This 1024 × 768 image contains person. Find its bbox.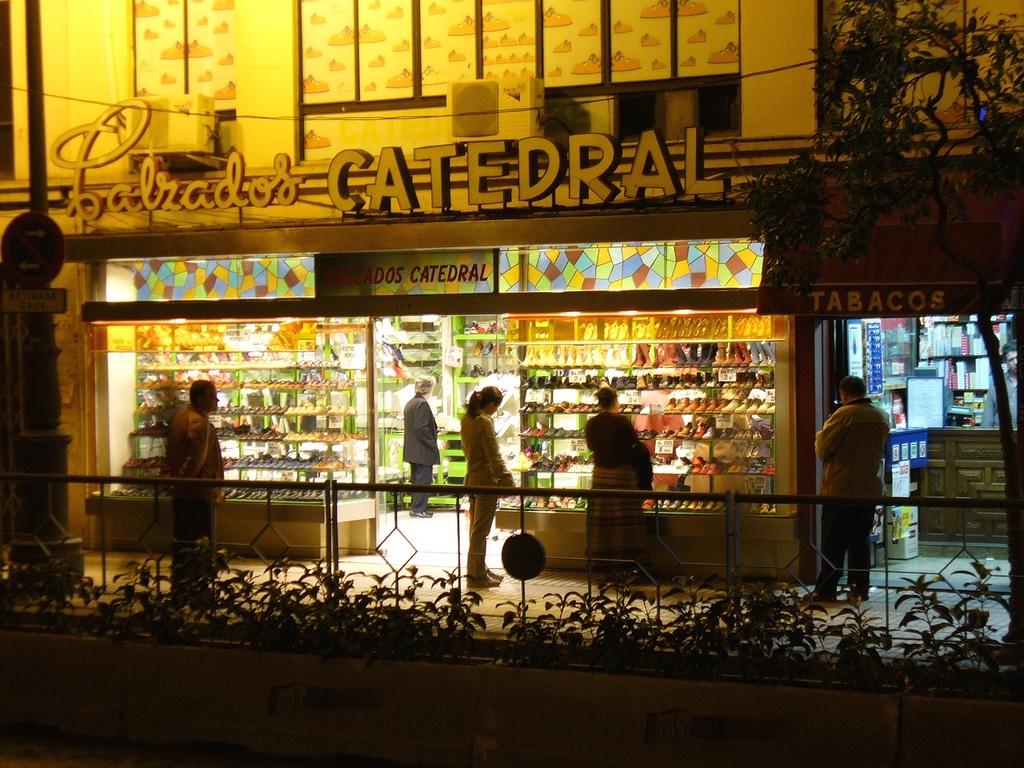
l=162, t=374, r=226, b=618.
